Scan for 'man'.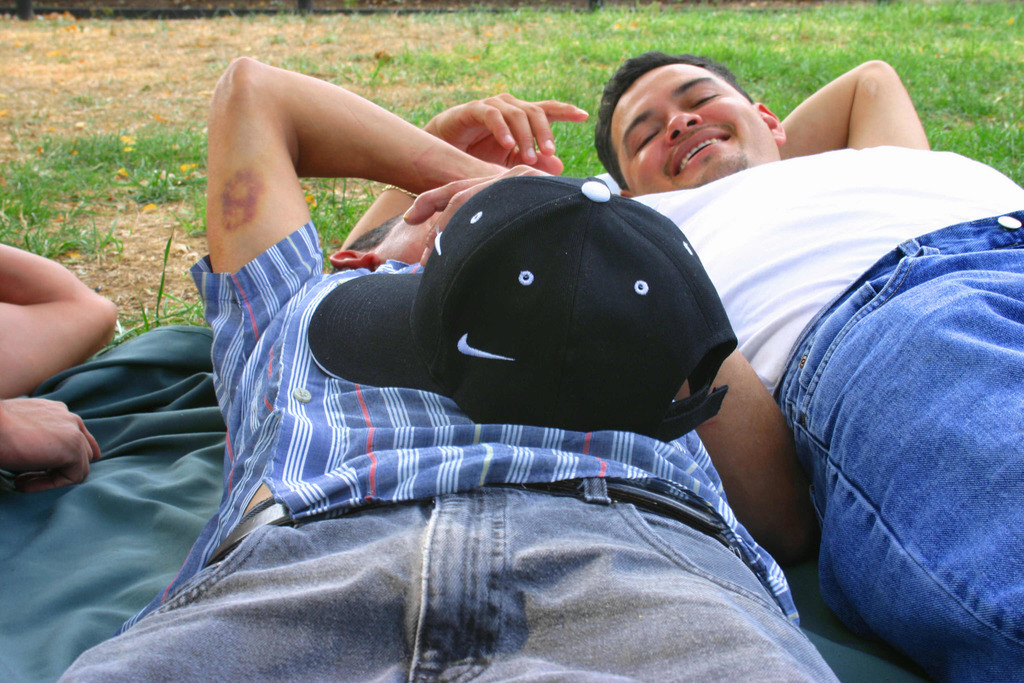
Scan result: (0,242,123,490).
